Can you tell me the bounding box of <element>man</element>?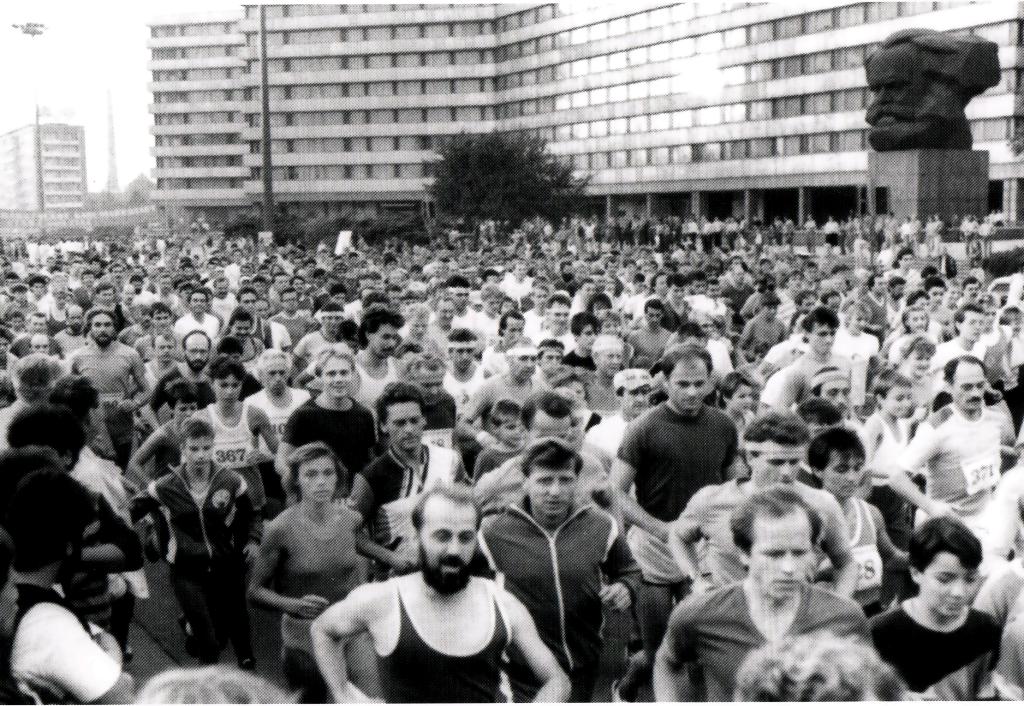
bbox(922, 280, 961, 335).
